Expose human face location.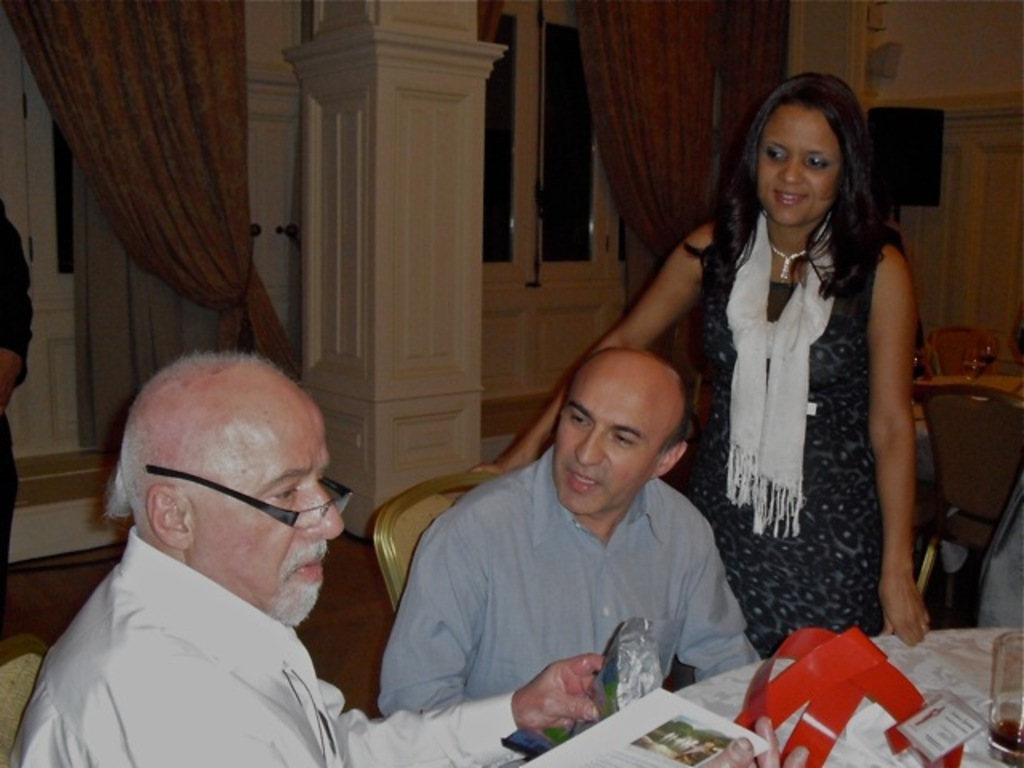
Exposed at BBox(181, 408, 346, 630).
